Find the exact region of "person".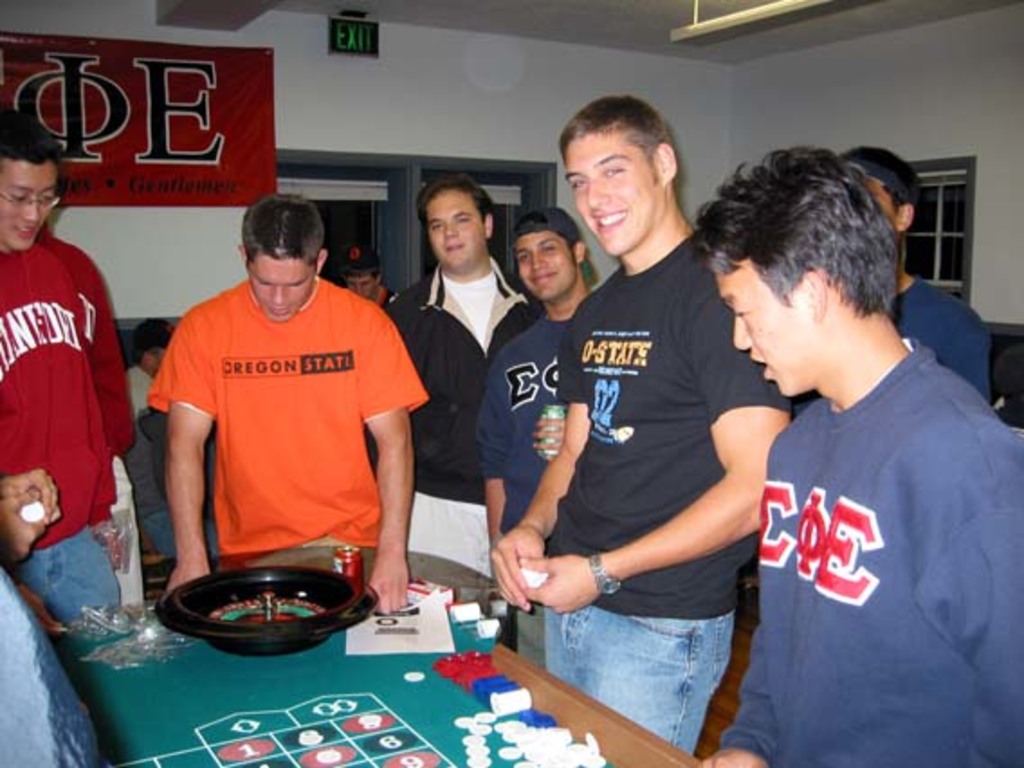
Exact region: box(133, 180, 418, 638).
